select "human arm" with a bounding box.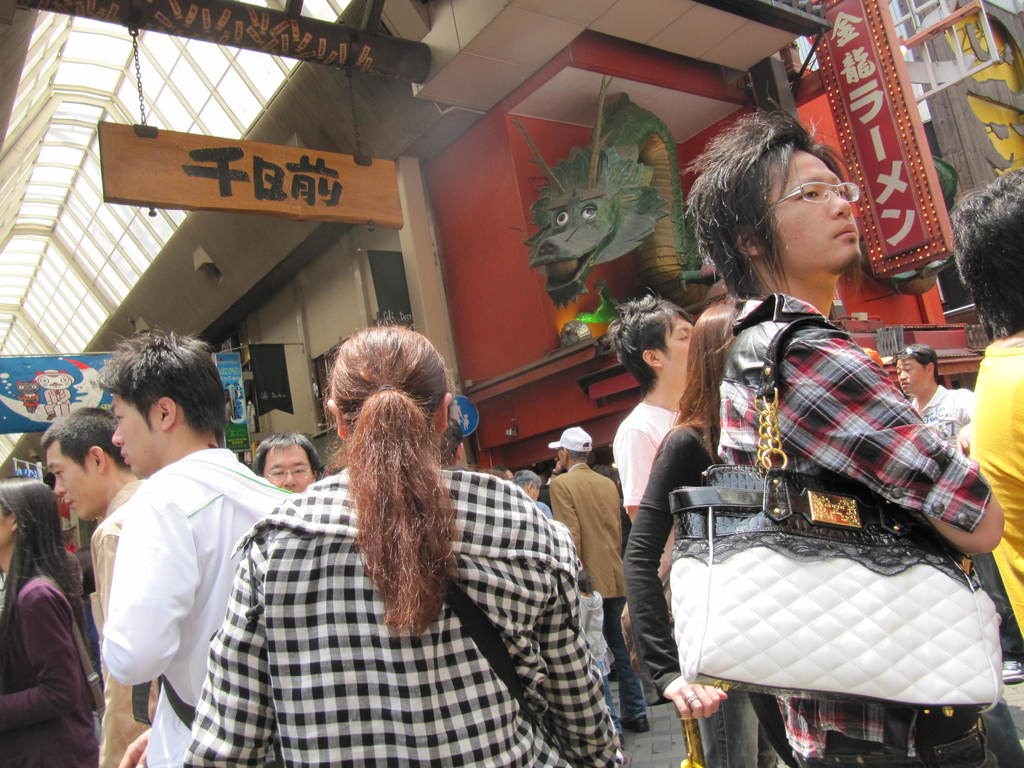
BBox(97, 490, 209, 691).
